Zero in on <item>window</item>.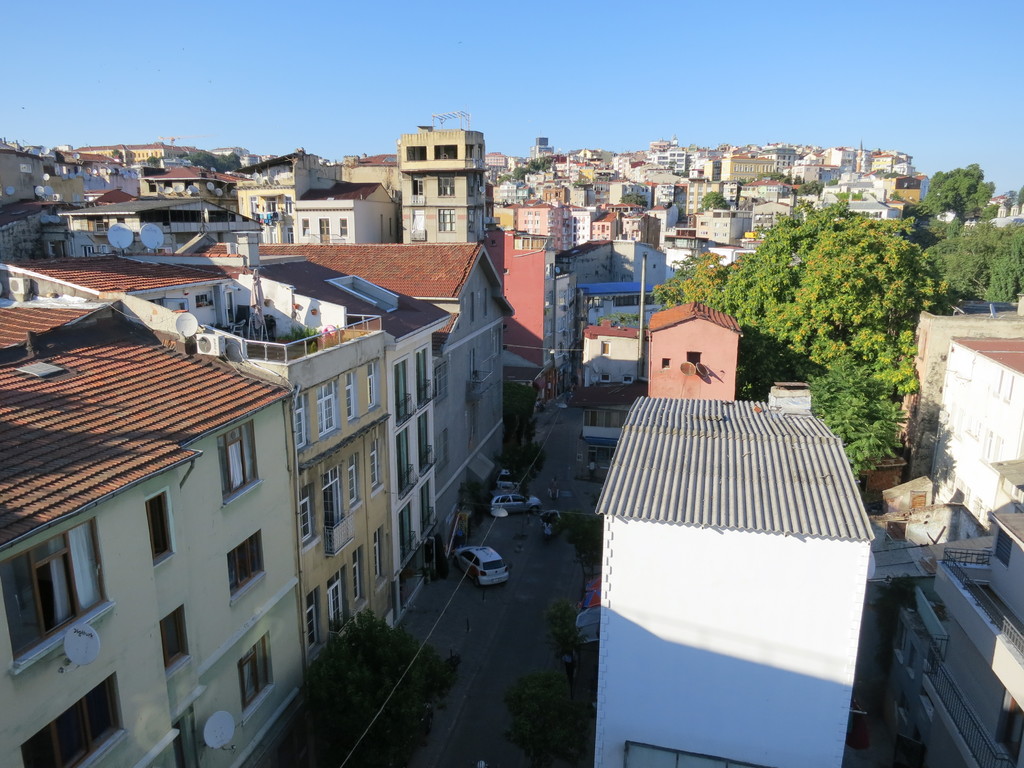
Zeroed in: <box>624,376,635,384</box>.
